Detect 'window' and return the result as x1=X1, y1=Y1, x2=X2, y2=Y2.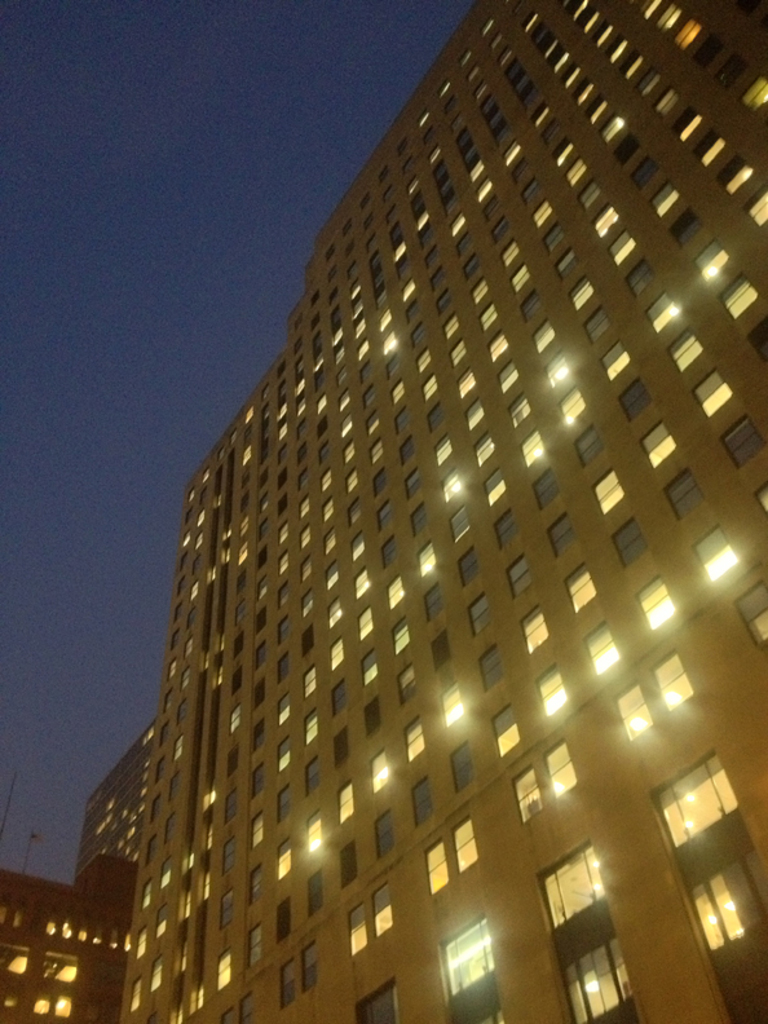
x1=566, y1=570, x2=609, y2=608.
